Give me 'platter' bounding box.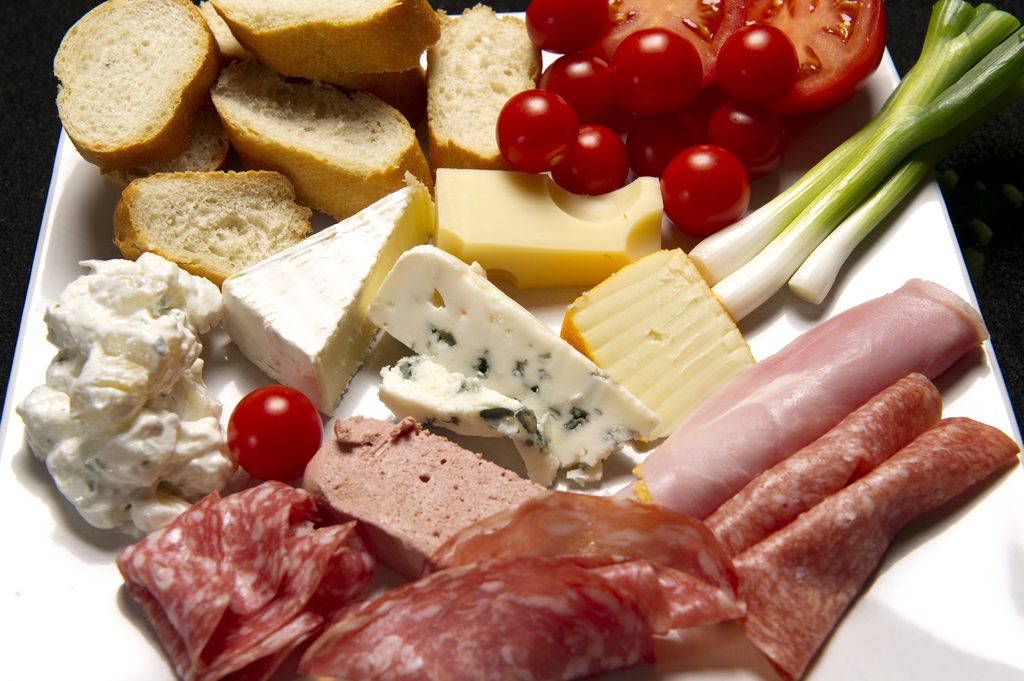
region(0, 47, 1023, 680).
